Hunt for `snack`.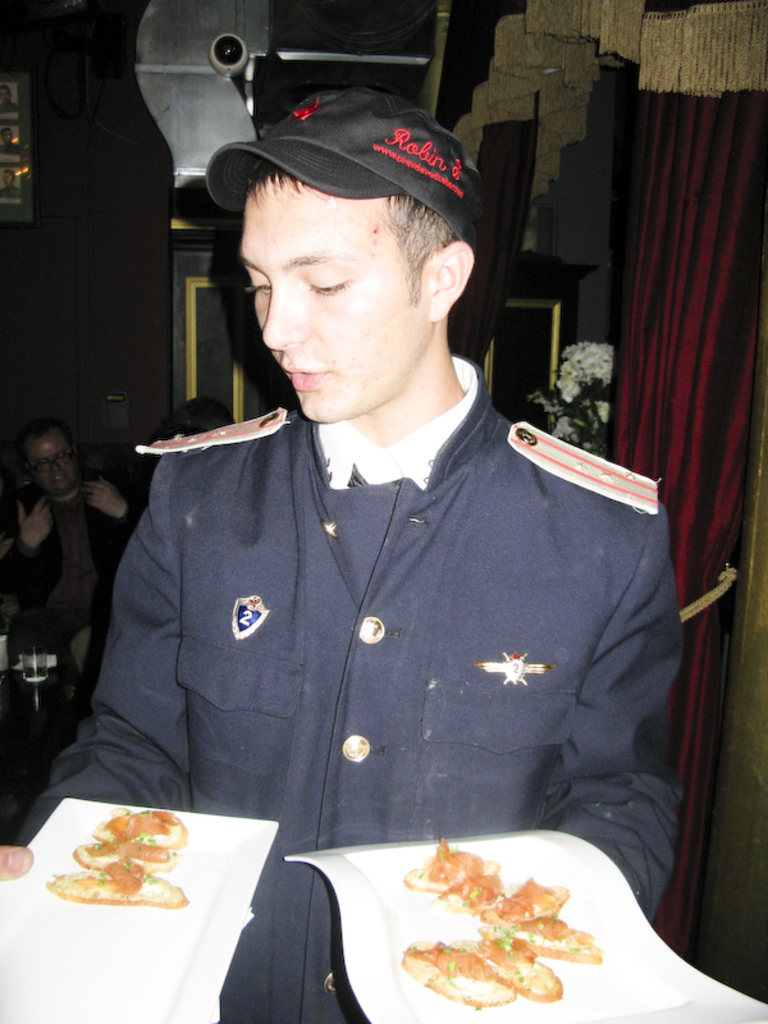
Hunted down at pyautogui.locateOnScreen(22, 809, 191, 925).
